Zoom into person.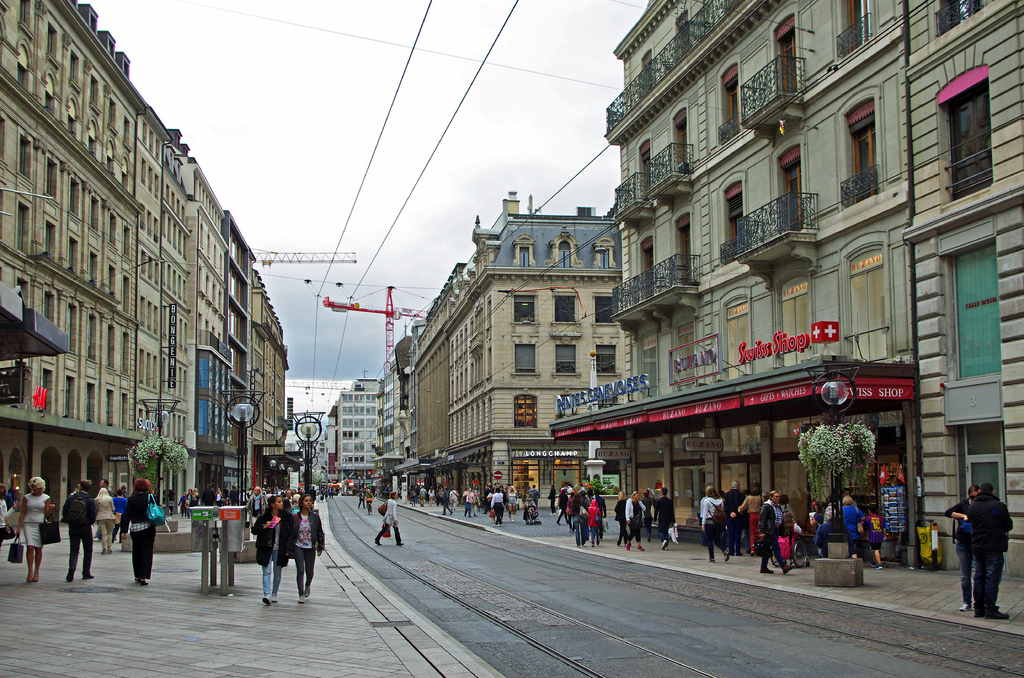
Zoom target: x1=623 y1=494 x2=644 y2=554.
